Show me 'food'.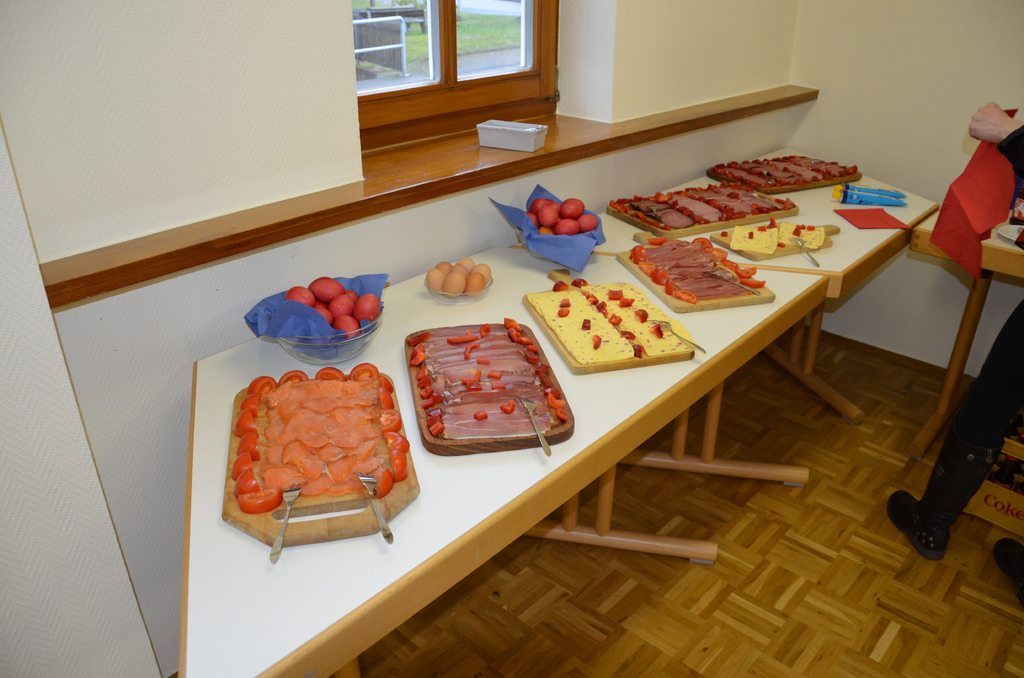
'food' is here: [x1=570, y1=275, x2=587, y2=287].
